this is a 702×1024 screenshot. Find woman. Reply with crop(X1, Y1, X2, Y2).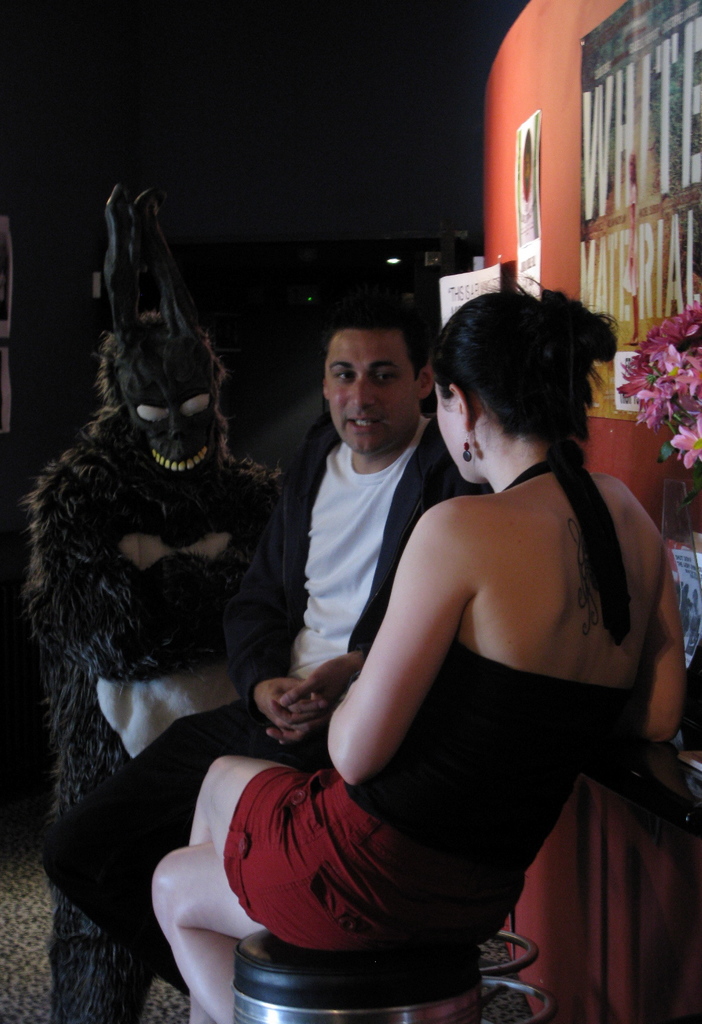
crop(234, 257, 657, 1023).
